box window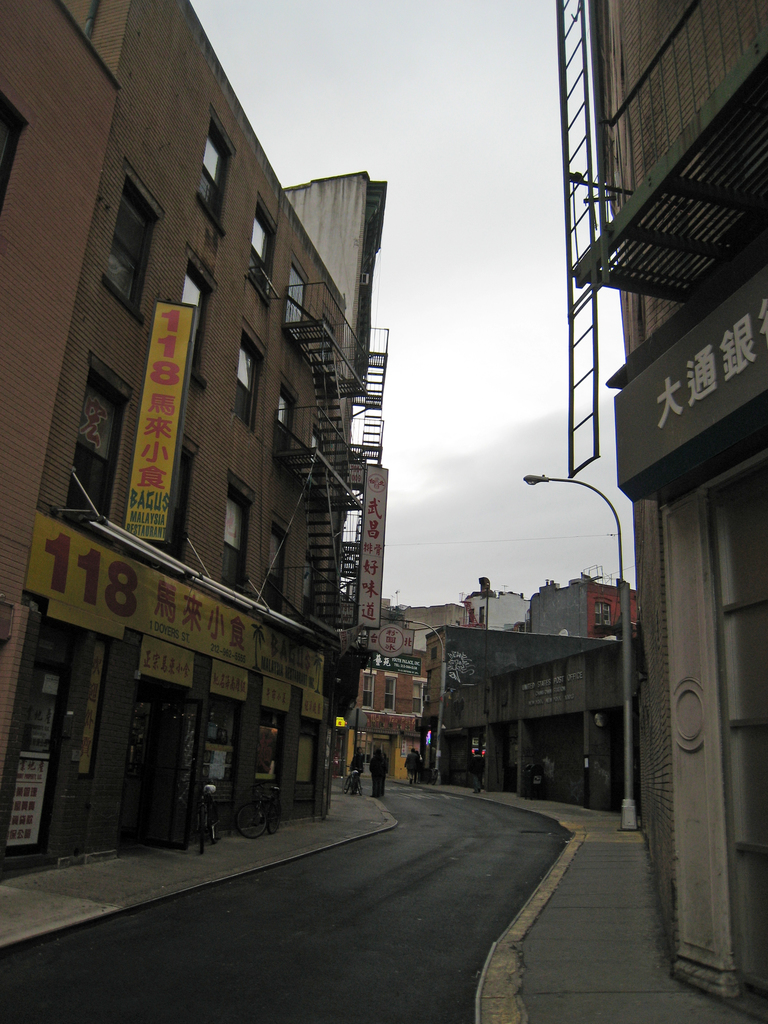
217, 475, 259, 591
